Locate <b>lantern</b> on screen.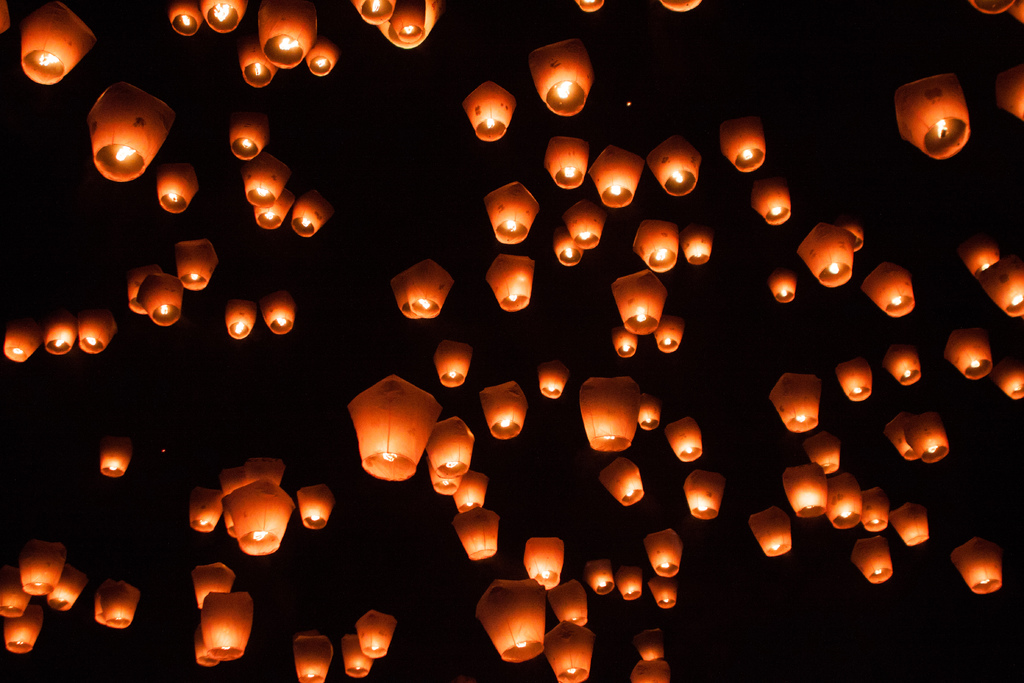
On screen at 527 37 594 113.
